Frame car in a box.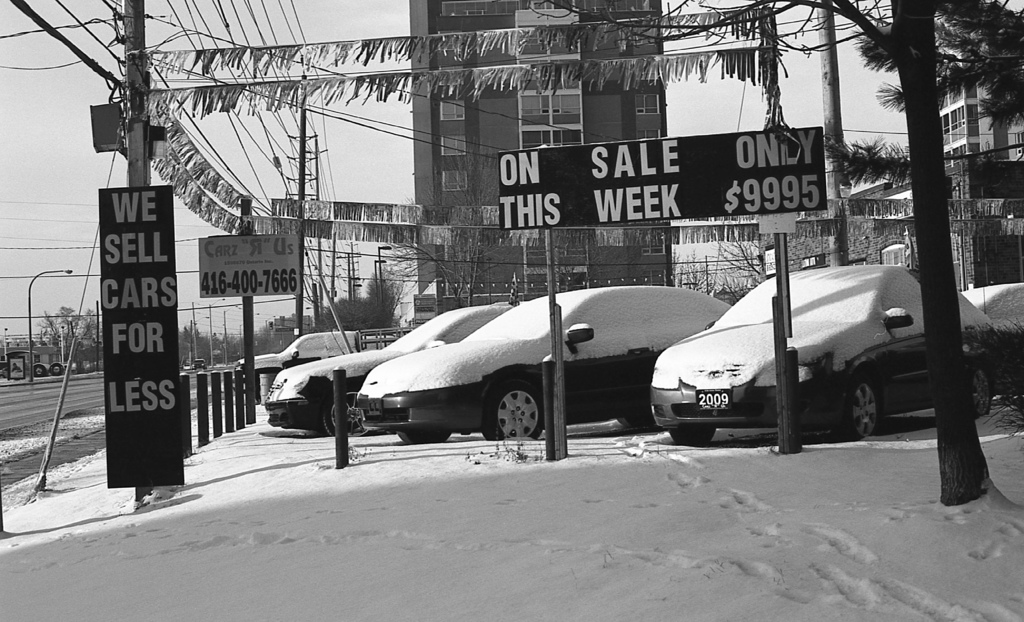
BBox(267, 302, 520, 434).
